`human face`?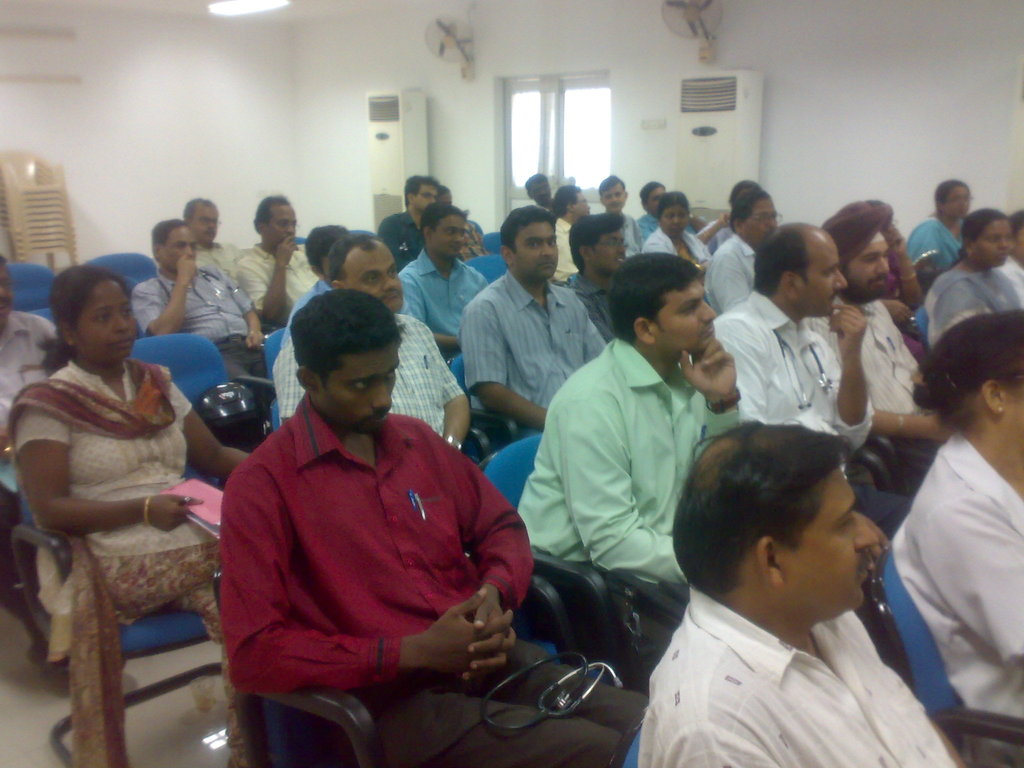
(left=433, top=214, right=460, bottom=253)
